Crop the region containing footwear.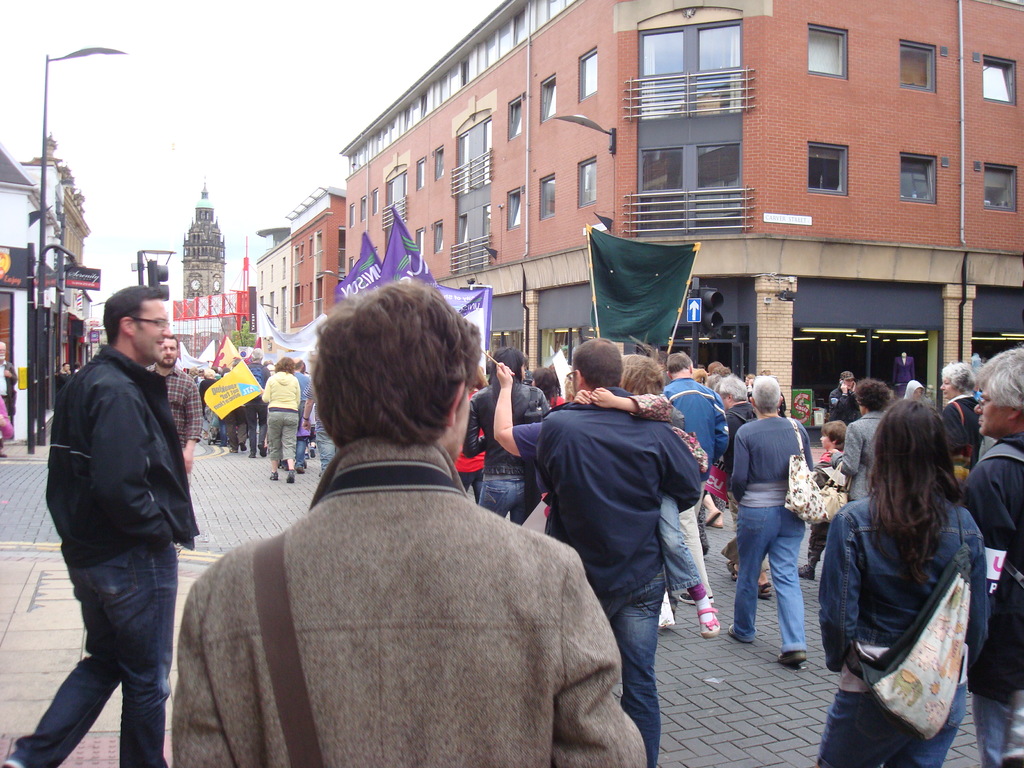
Crop region: (677,591,714,602).
